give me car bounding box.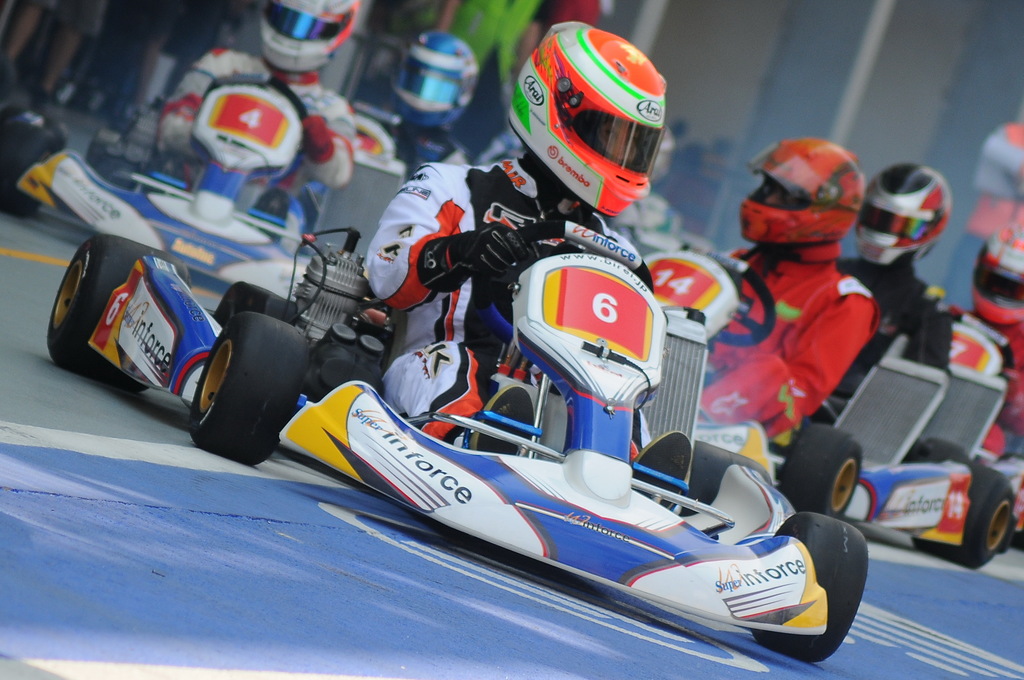
[635,245,877,522].
